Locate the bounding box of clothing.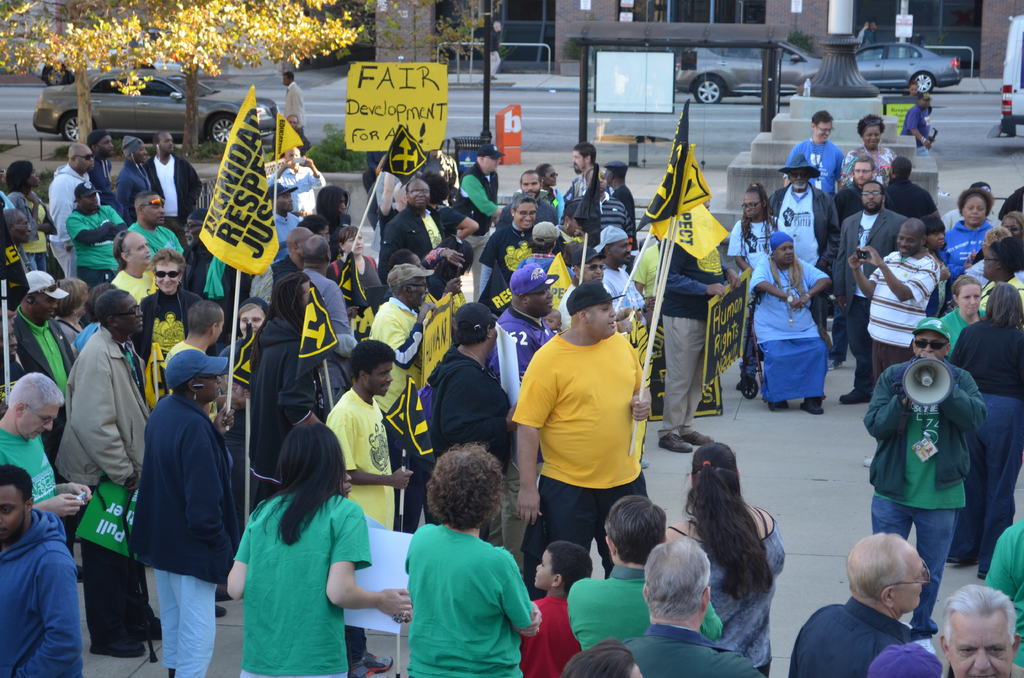
Bounding box: 328, 382, 422, 531.
